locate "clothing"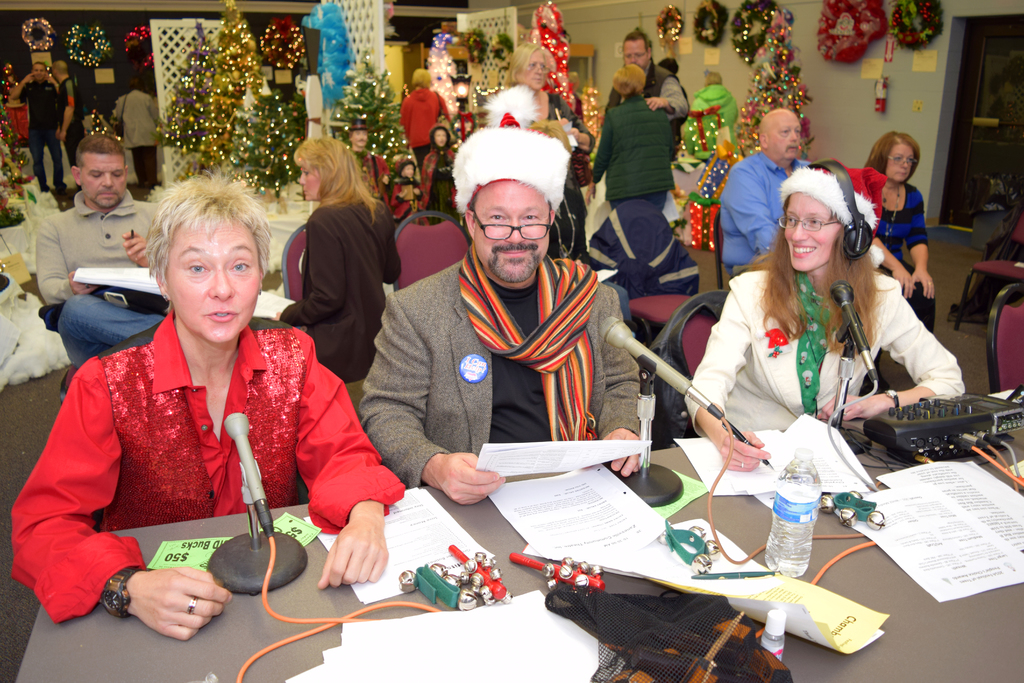
select_region(115, 86, 161, 183)
